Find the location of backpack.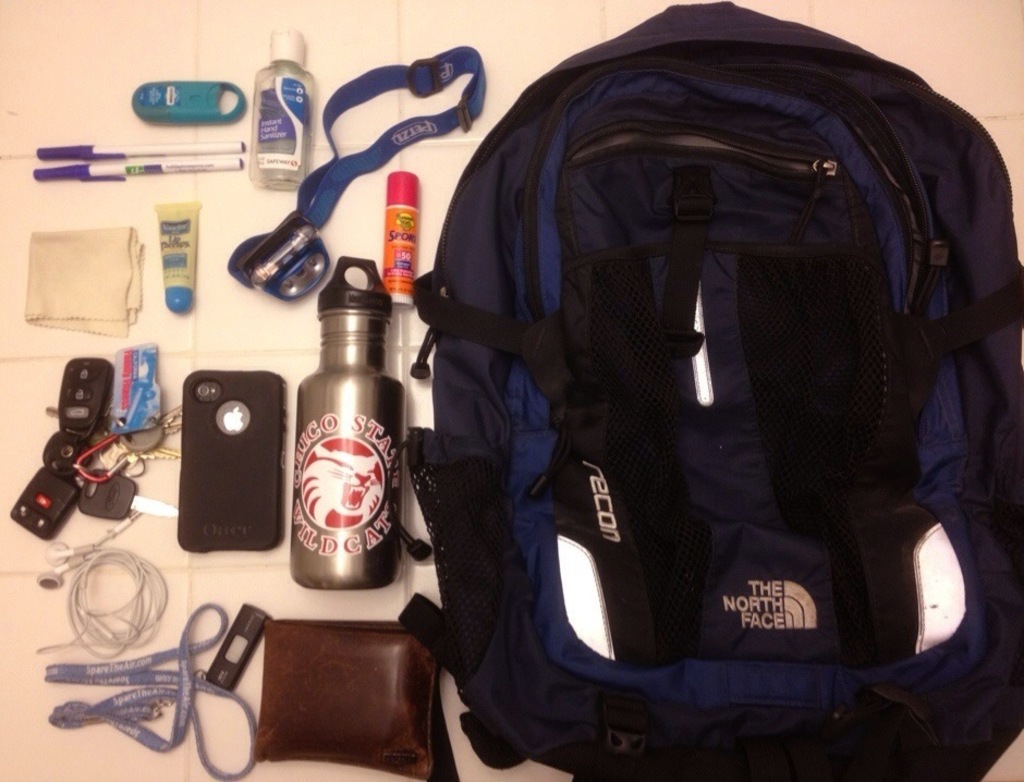
Location: 399,0,1023,778.
